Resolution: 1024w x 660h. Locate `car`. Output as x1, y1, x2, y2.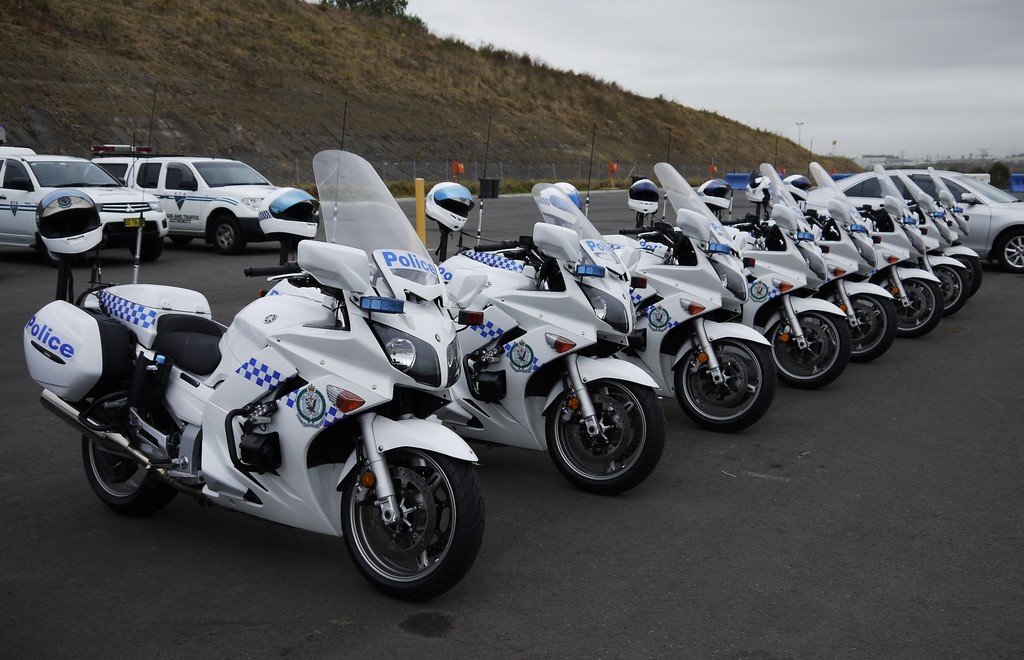
0, 145, 170, 263.
